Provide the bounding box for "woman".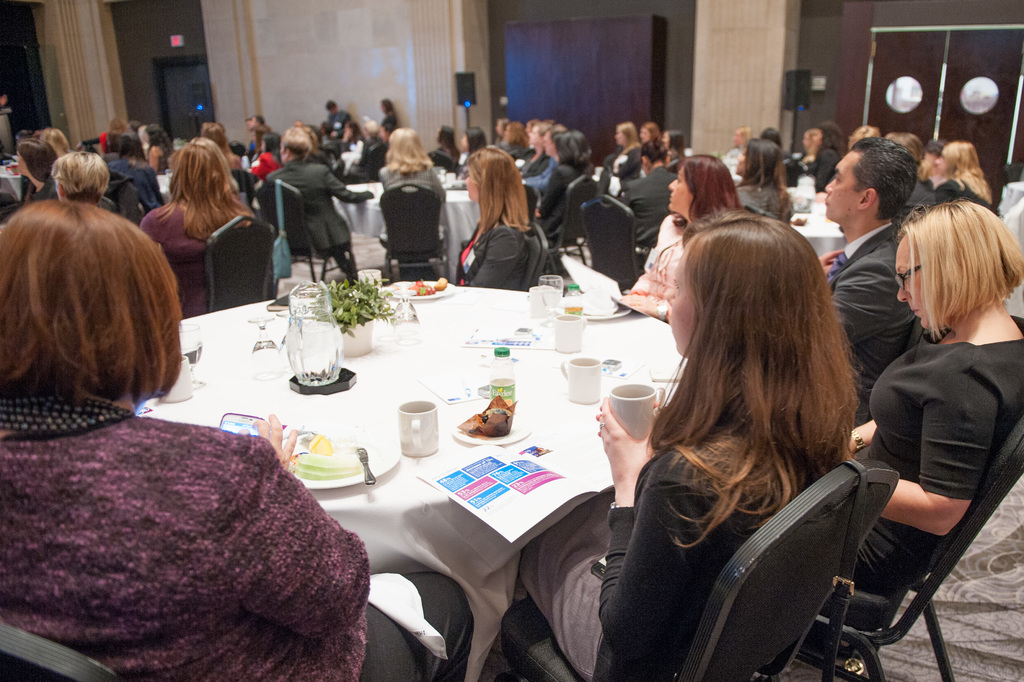
252:133:284:176.
